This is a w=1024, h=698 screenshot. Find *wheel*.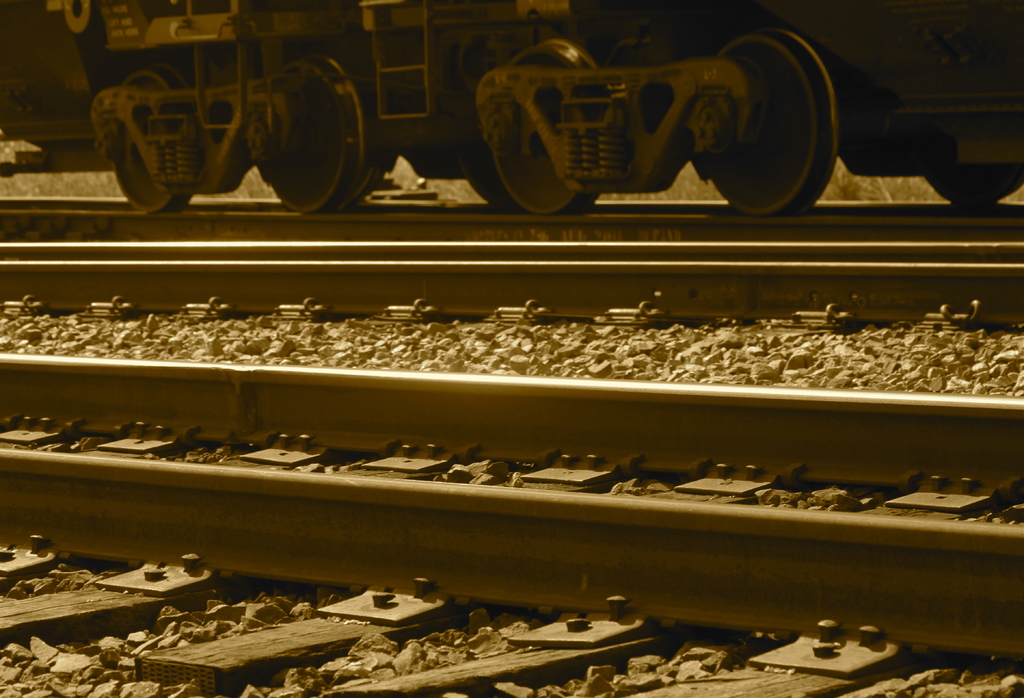
Bounding box: [246,44,371,218].
